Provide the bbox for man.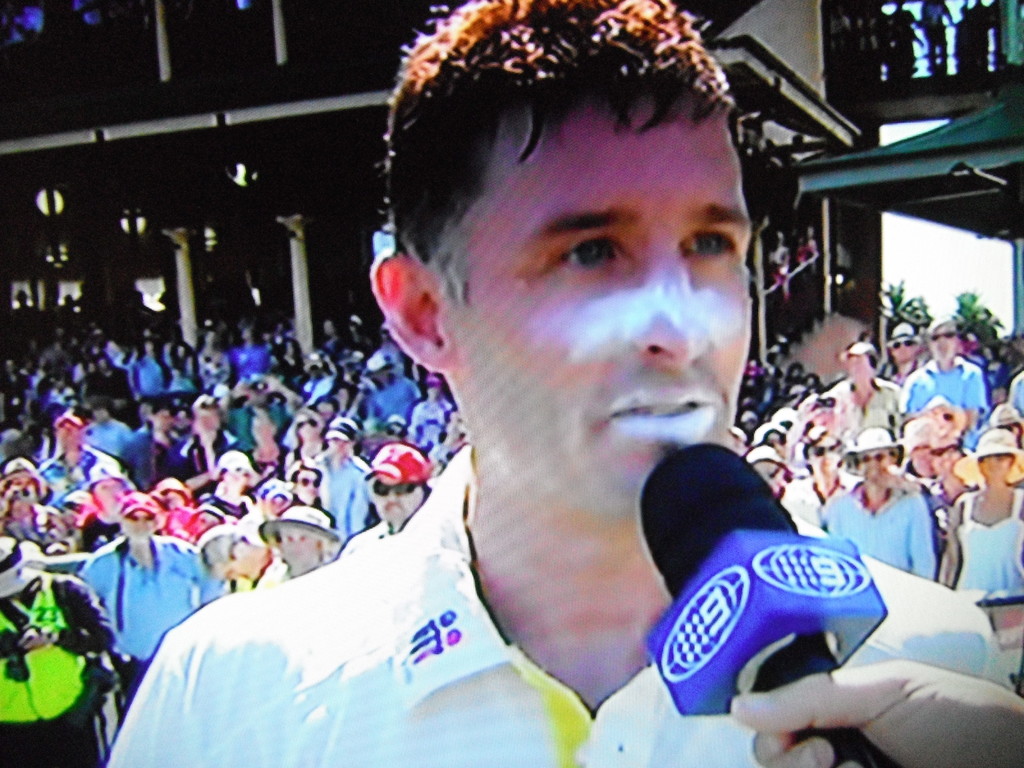
bbox=[820, 431, 936, 579].
